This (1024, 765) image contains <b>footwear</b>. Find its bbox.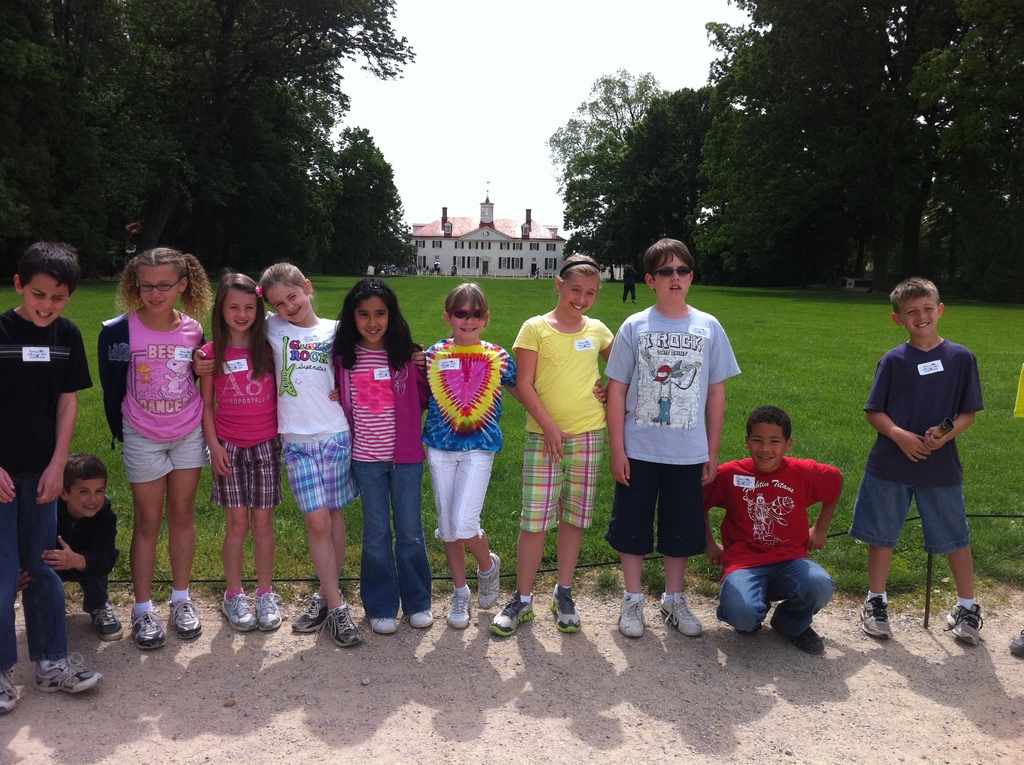
x1=138 y1=615 x2=166 y2=651.
